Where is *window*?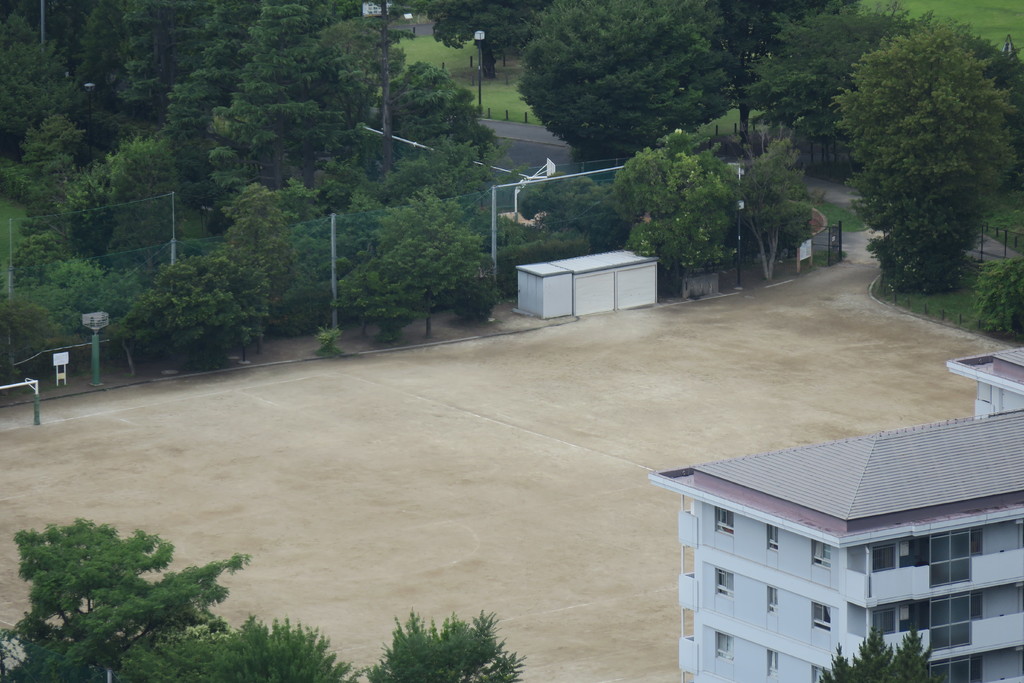
[814,543,835,566].
